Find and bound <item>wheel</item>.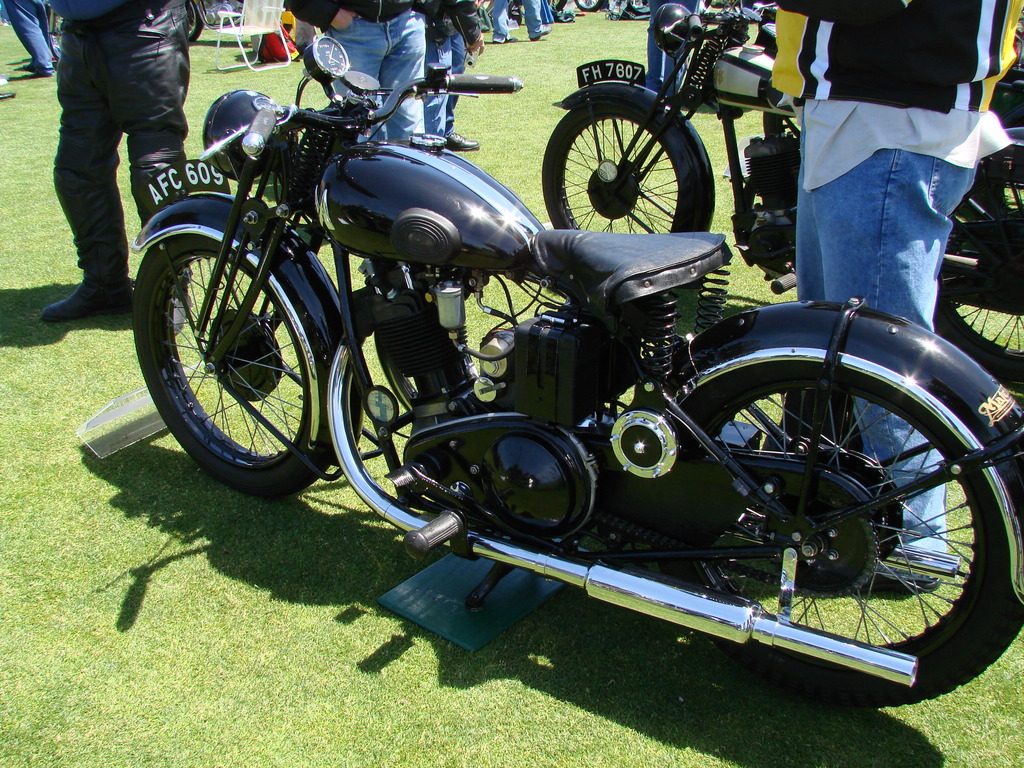
Bound: pyautogui.locateOnScreen(930, 163, 1023, 387).
